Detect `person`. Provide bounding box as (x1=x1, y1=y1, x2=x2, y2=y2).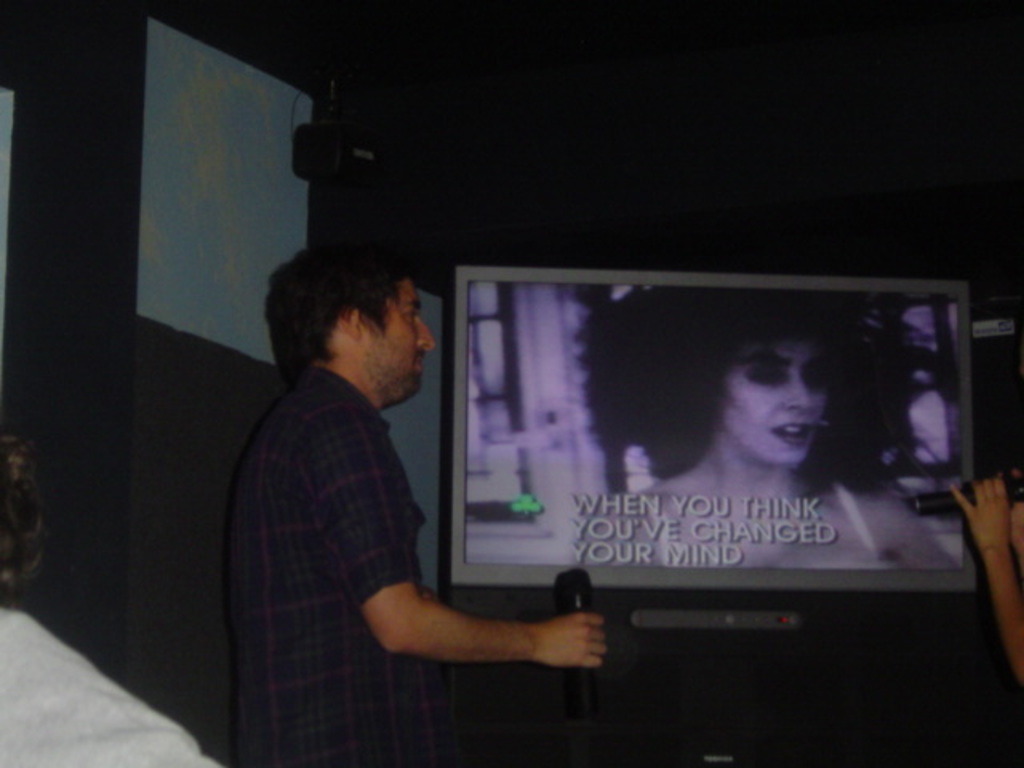
(x1=570, y1=272, x2=970, y2=586).
